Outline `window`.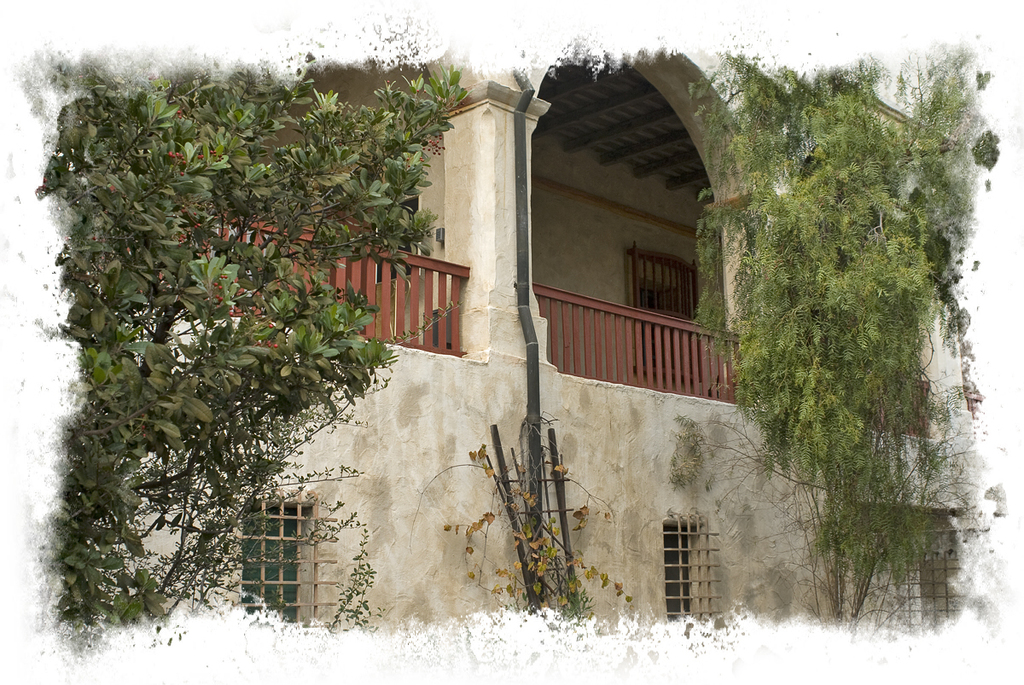
Outline: 660 511 724 615.
